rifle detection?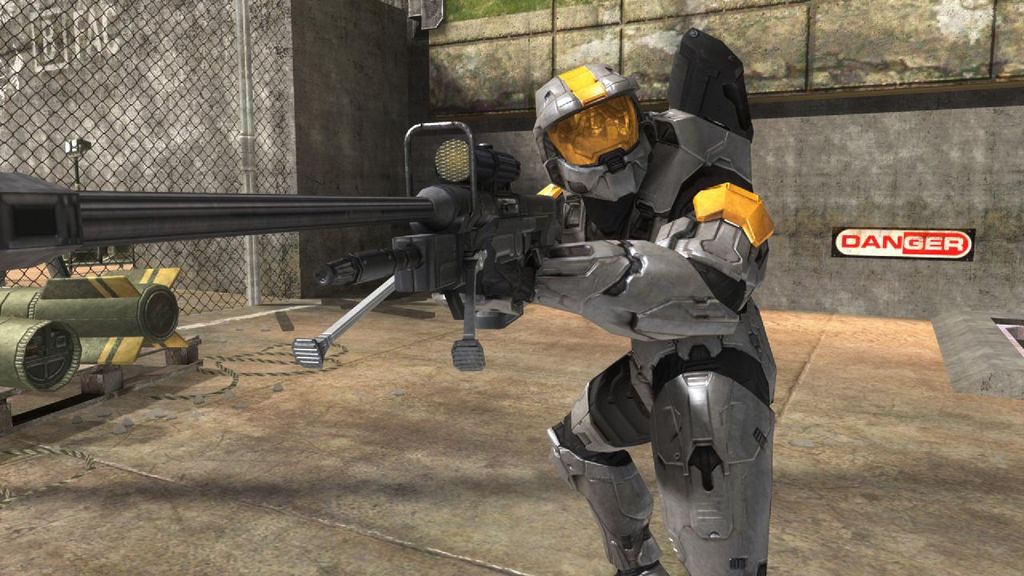
locate(0, 118, 560, 373)
